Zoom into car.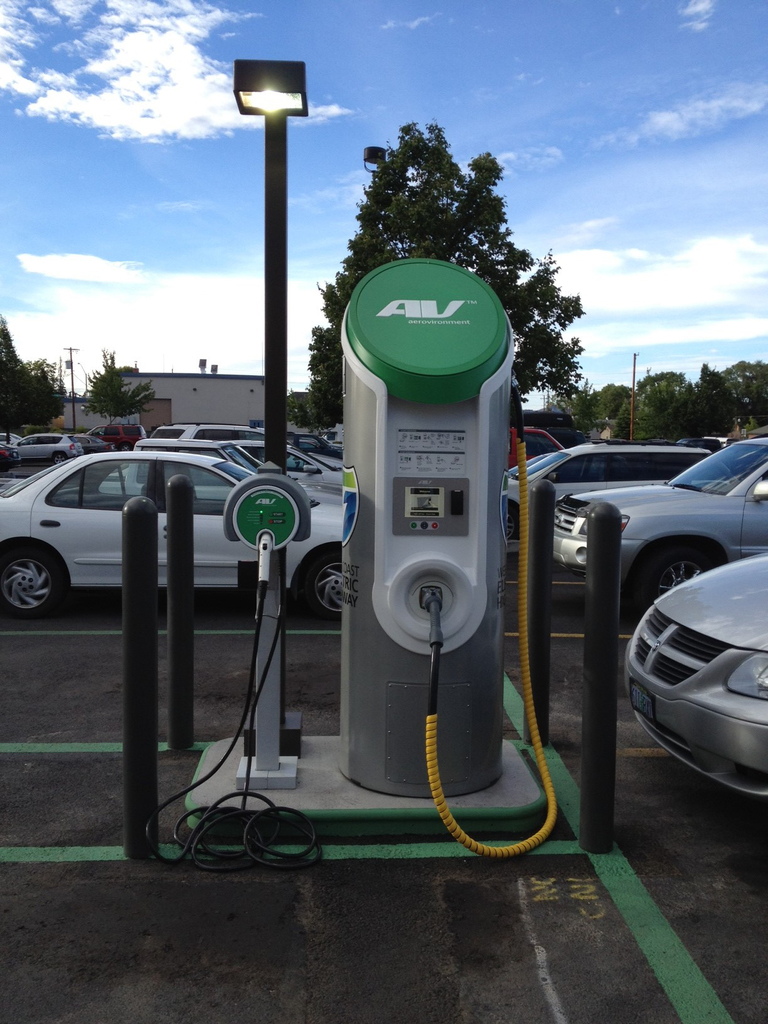
Zoom target: 501,440,730,545.
